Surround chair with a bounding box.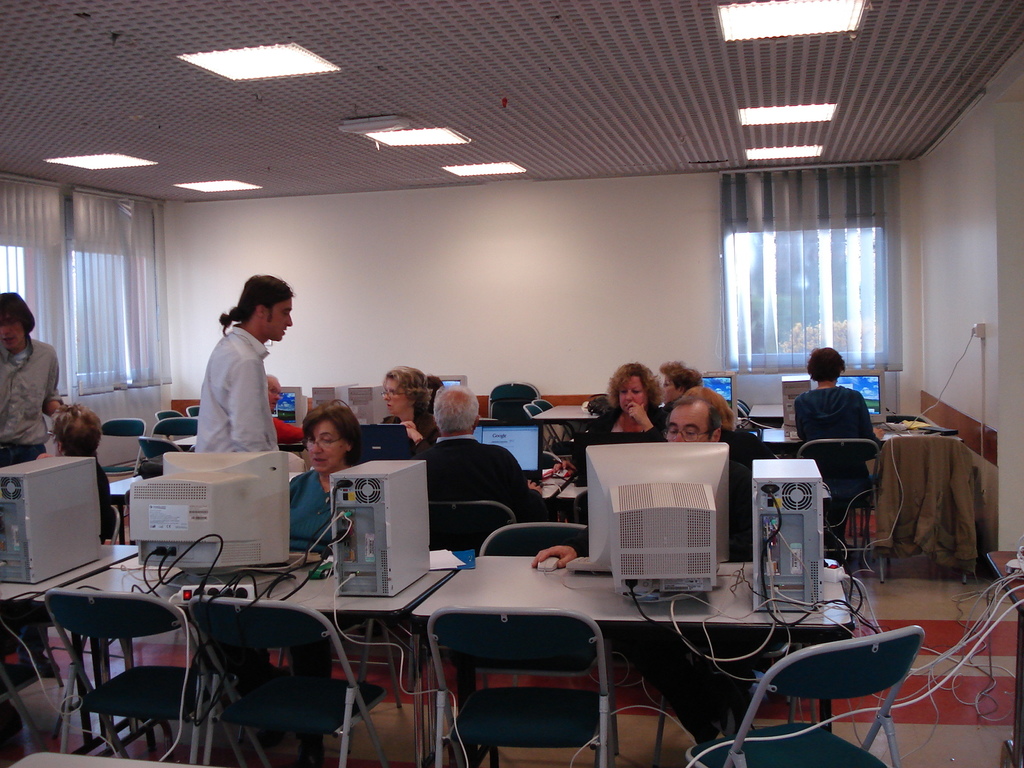
crop(0, 614, 42, 753).
